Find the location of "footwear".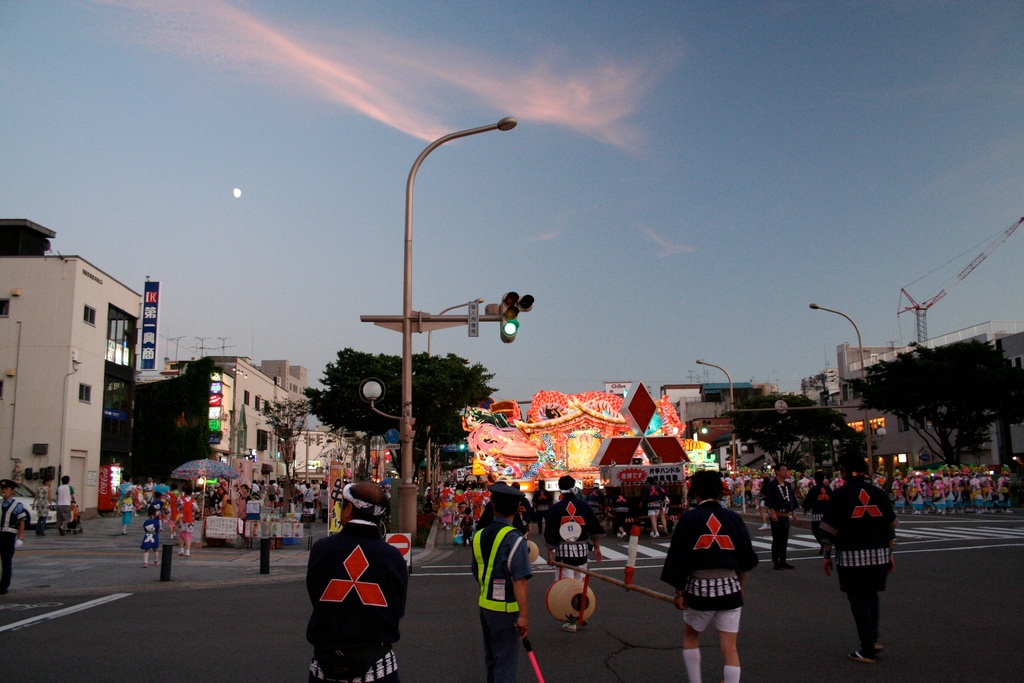
Location: l=155, t=559, r=164, b=566.
